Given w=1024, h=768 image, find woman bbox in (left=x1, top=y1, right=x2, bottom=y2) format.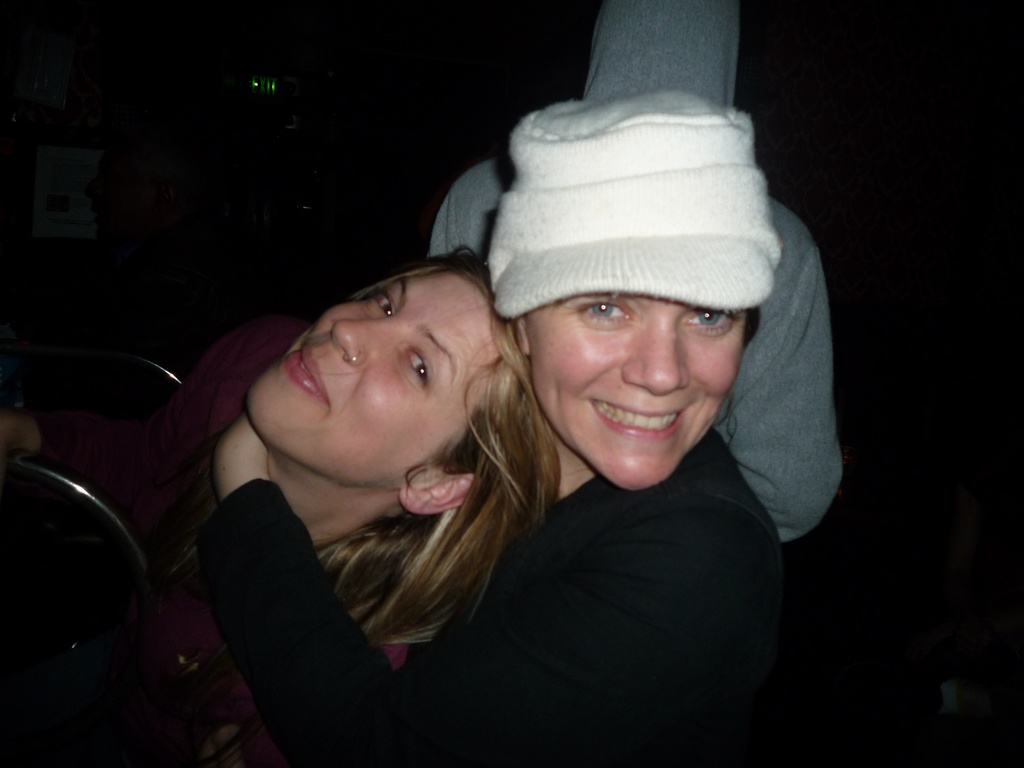
(left=148, top=233, right=556, bottom=651).
